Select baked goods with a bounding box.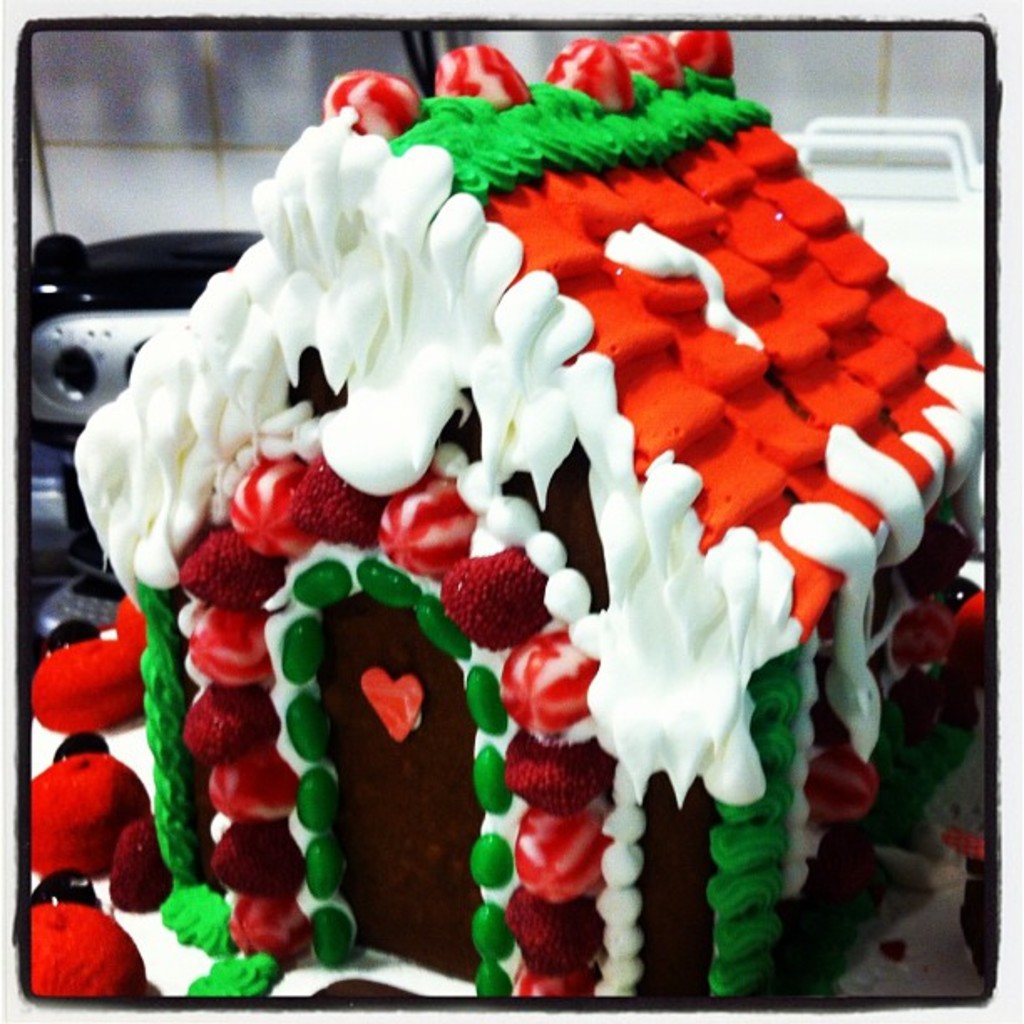
bbox(82, 32, 980, 1001).
